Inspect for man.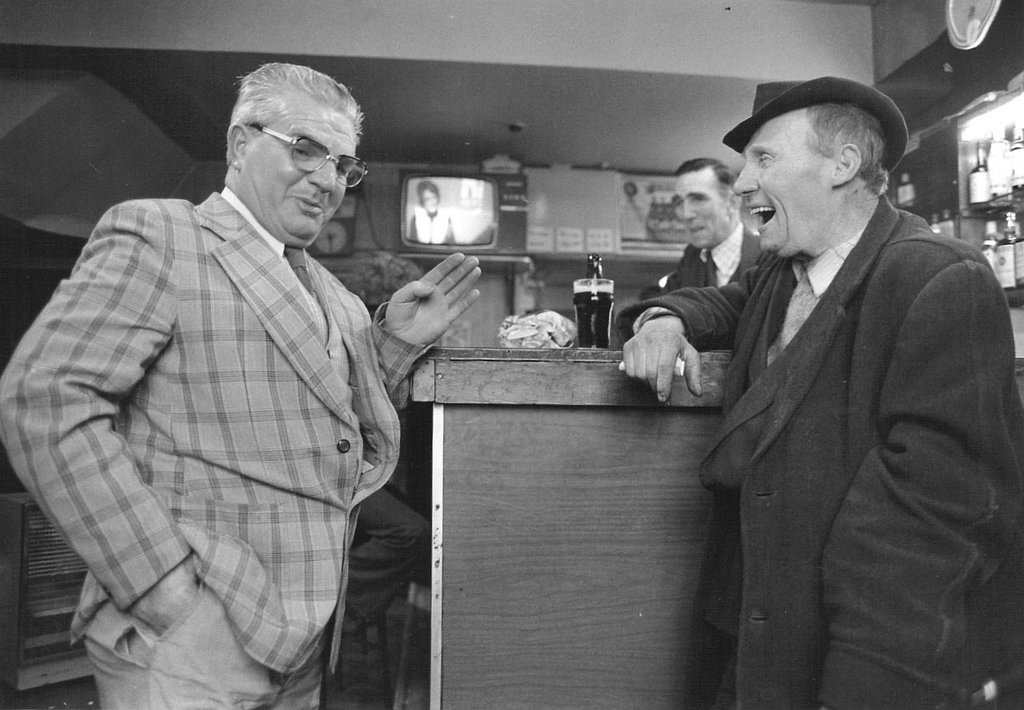
Inspection: (left=647, top=155, right=769, bottom=293).
